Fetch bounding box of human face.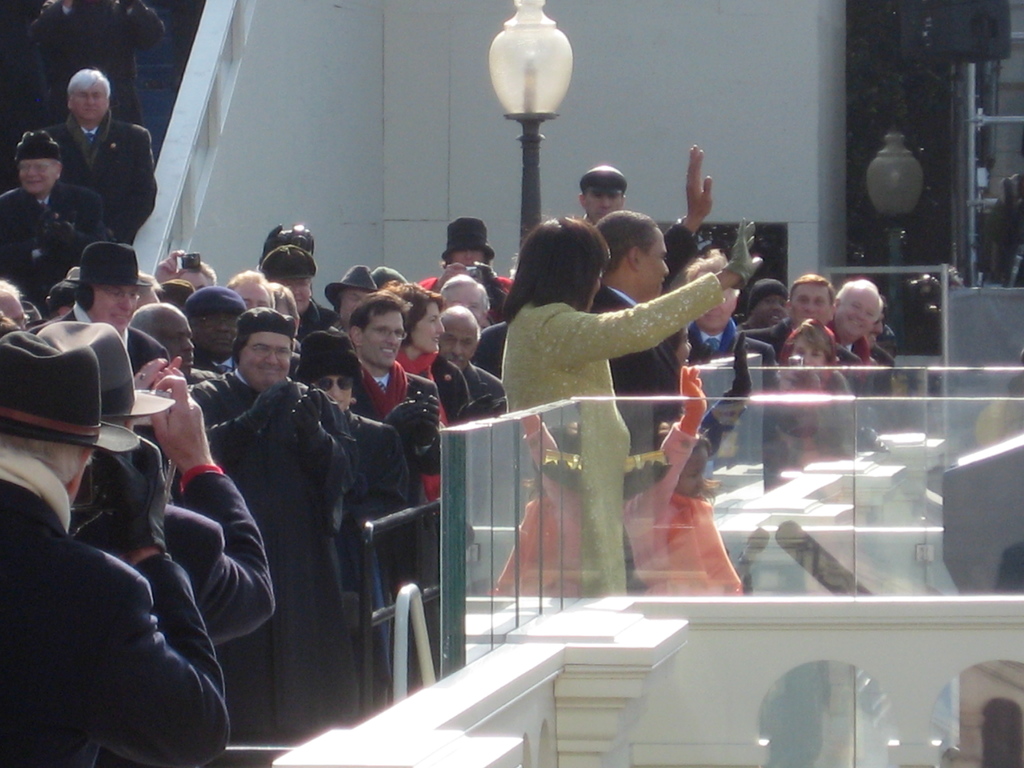
Bbox: (x1=409, y1=297, x2=444, y2=356).
